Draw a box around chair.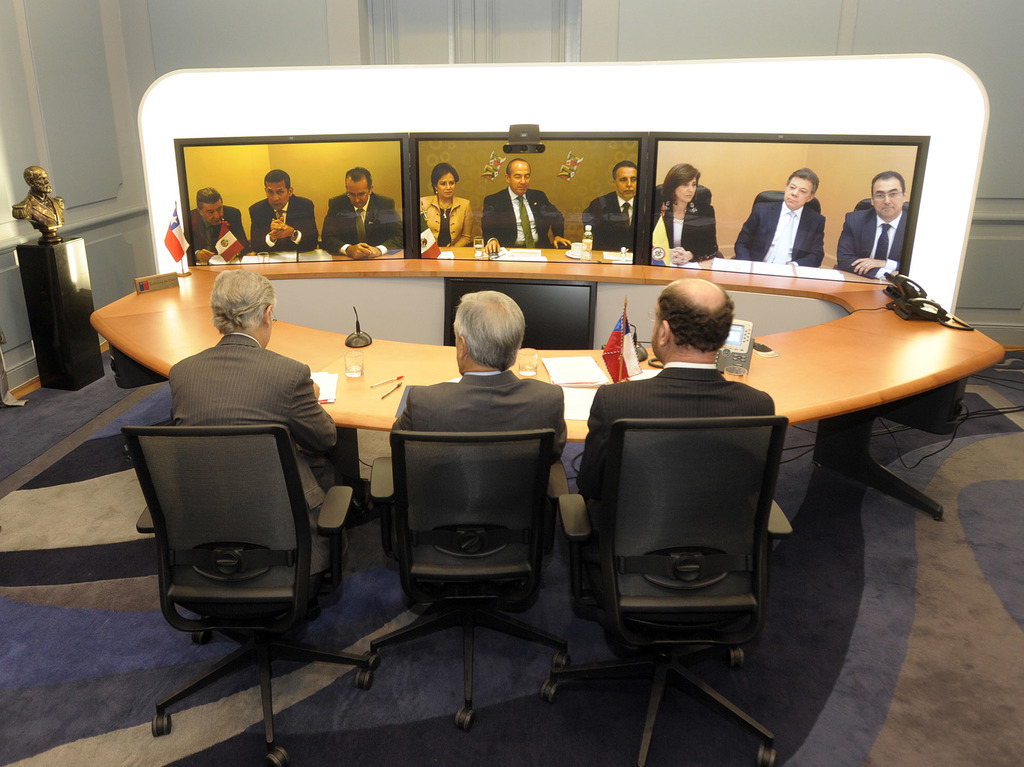
<region>484, 190, 554, 248</region>.
